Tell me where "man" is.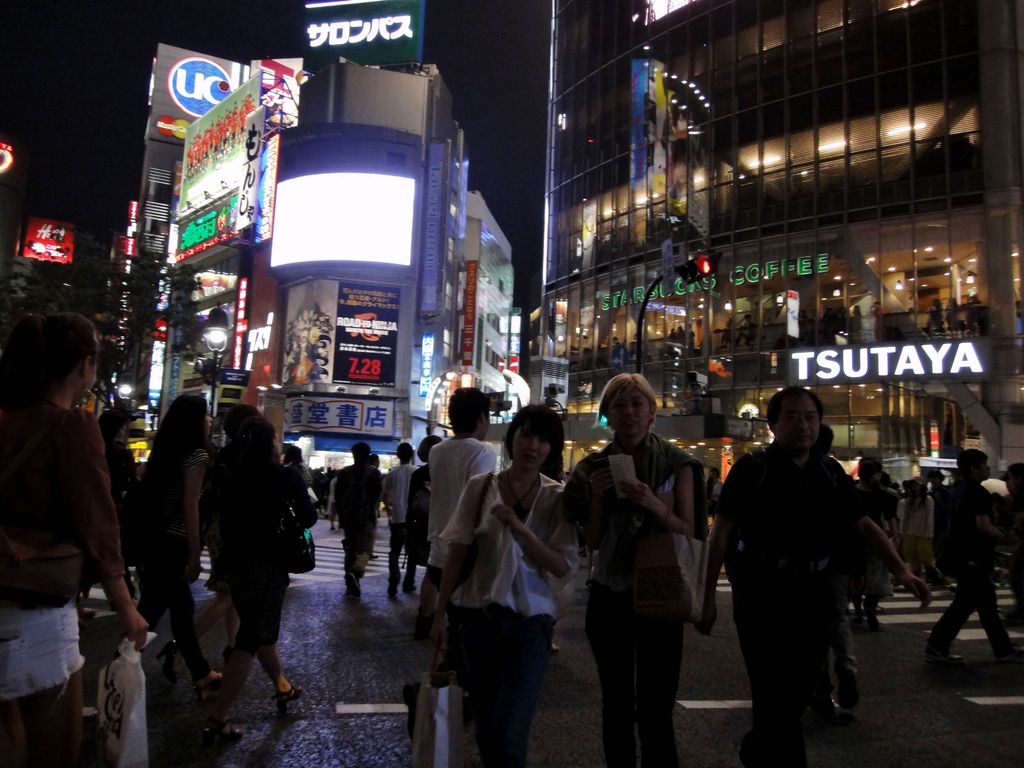
"man" is at box(429, 386, 499, 600).
